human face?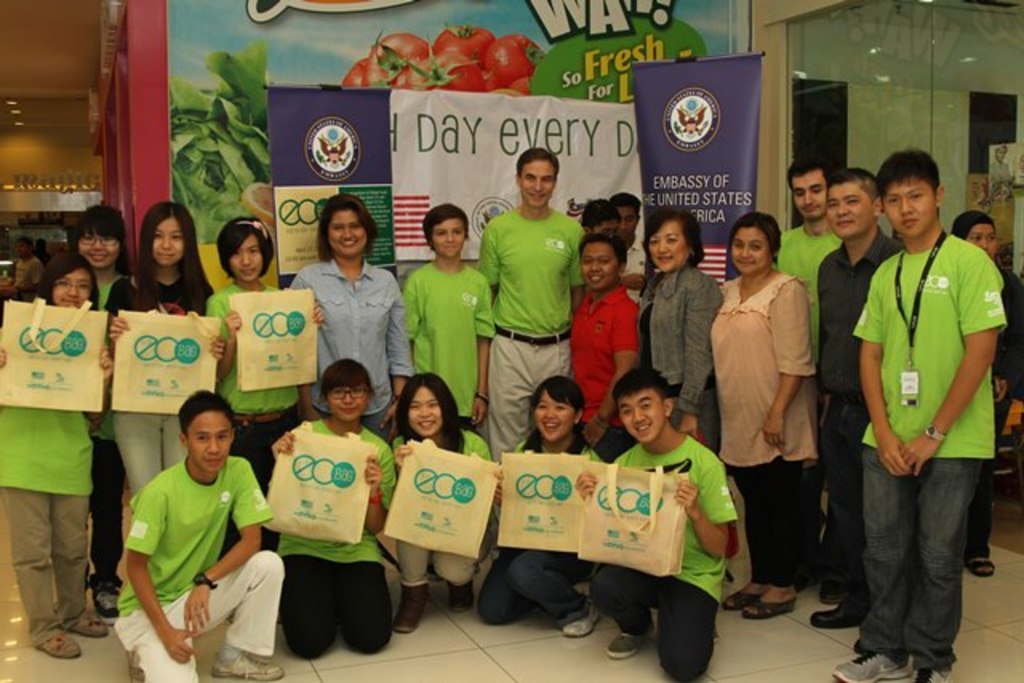
<bbox>646, 221, 690, 264</bbox>
